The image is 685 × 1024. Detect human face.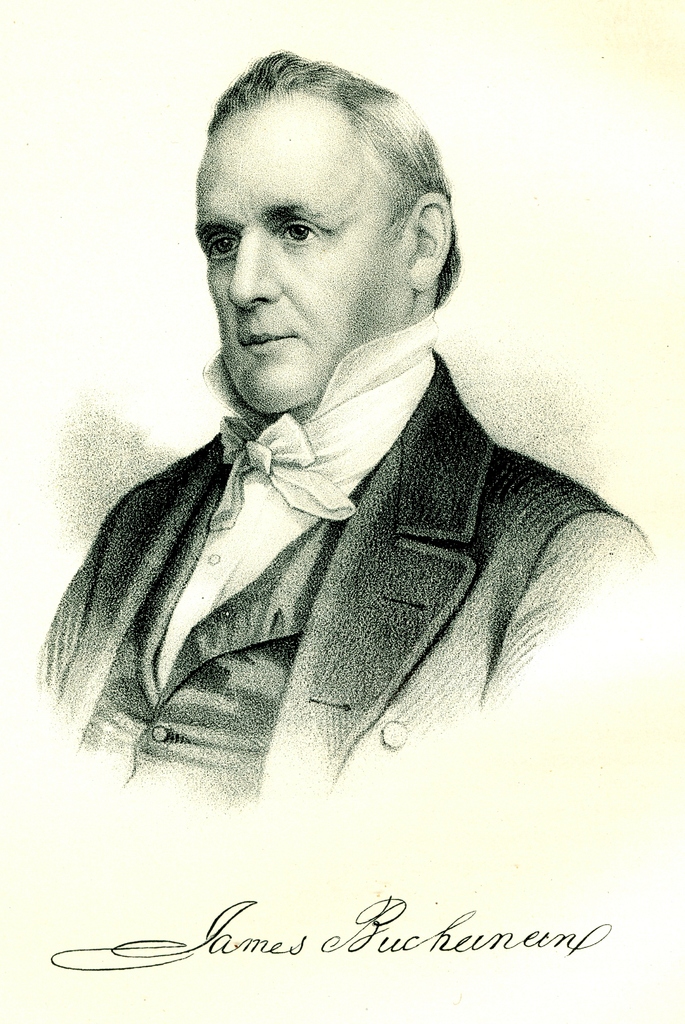
Detection: (195,102,401,415).
